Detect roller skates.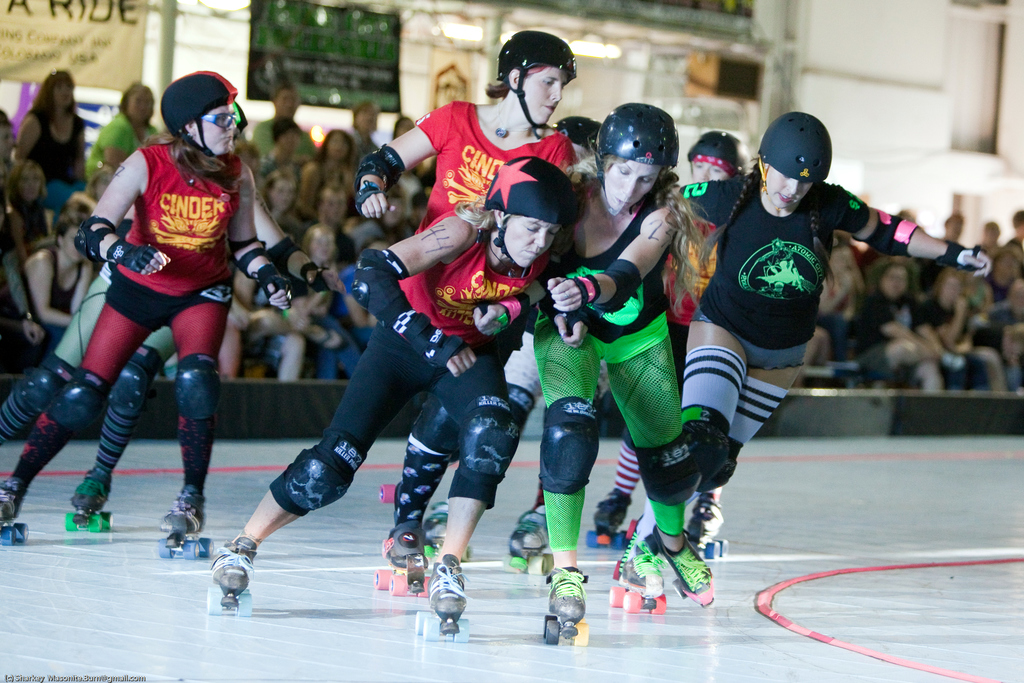
Detected at bbox=(371, 516, 431, 598).
